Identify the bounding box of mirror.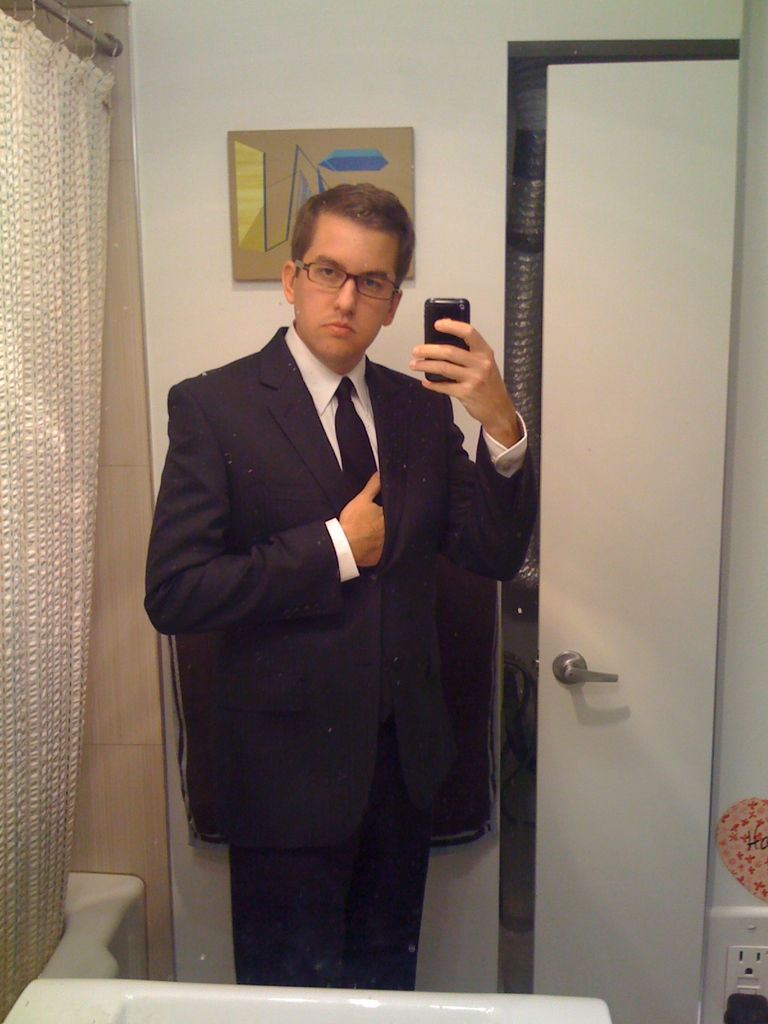
134:0:744:1023.
